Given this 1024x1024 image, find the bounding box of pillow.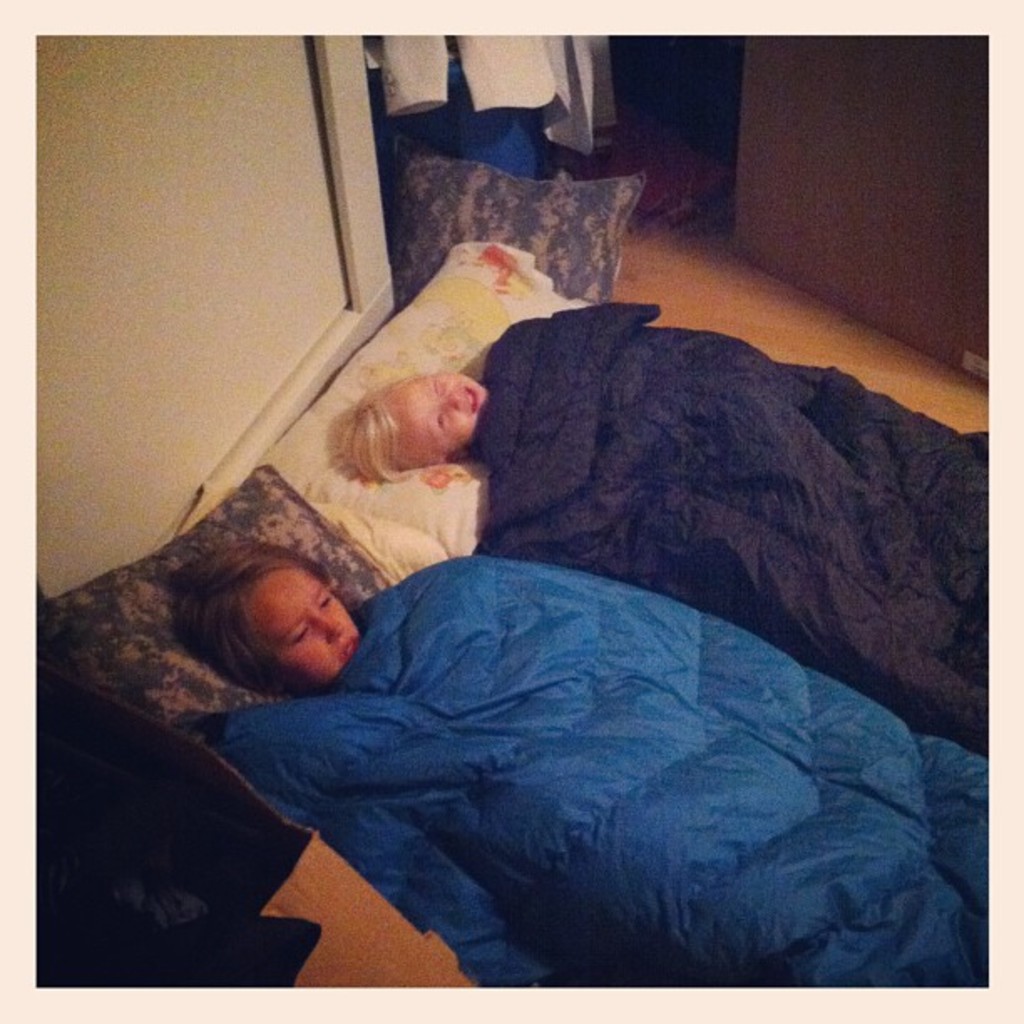
select_region(28, 474, 388, 760).
